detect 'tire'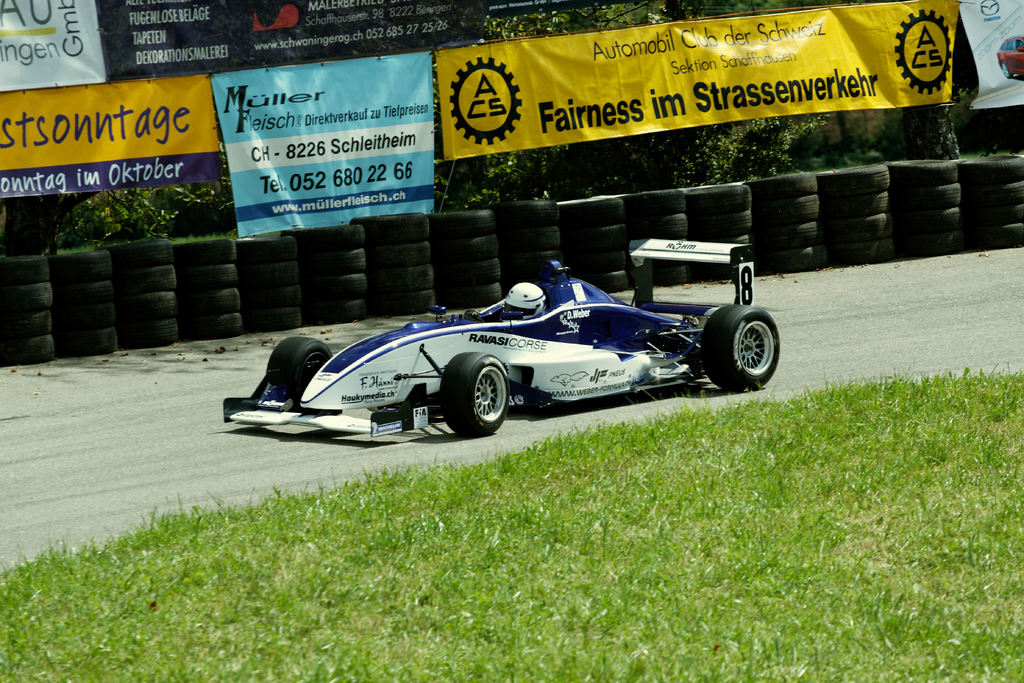
Rect(266, 334, 333, 404)
